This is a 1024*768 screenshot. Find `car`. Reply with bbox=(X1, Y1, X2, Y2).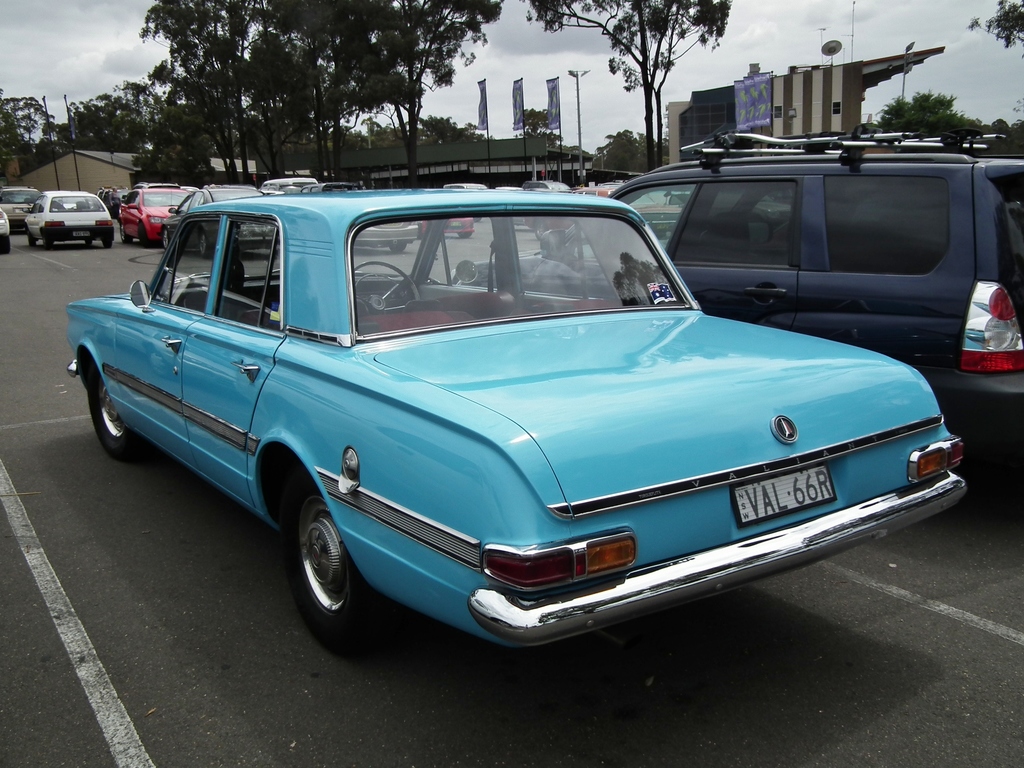
bbox=(0, 184, 45, 228).
